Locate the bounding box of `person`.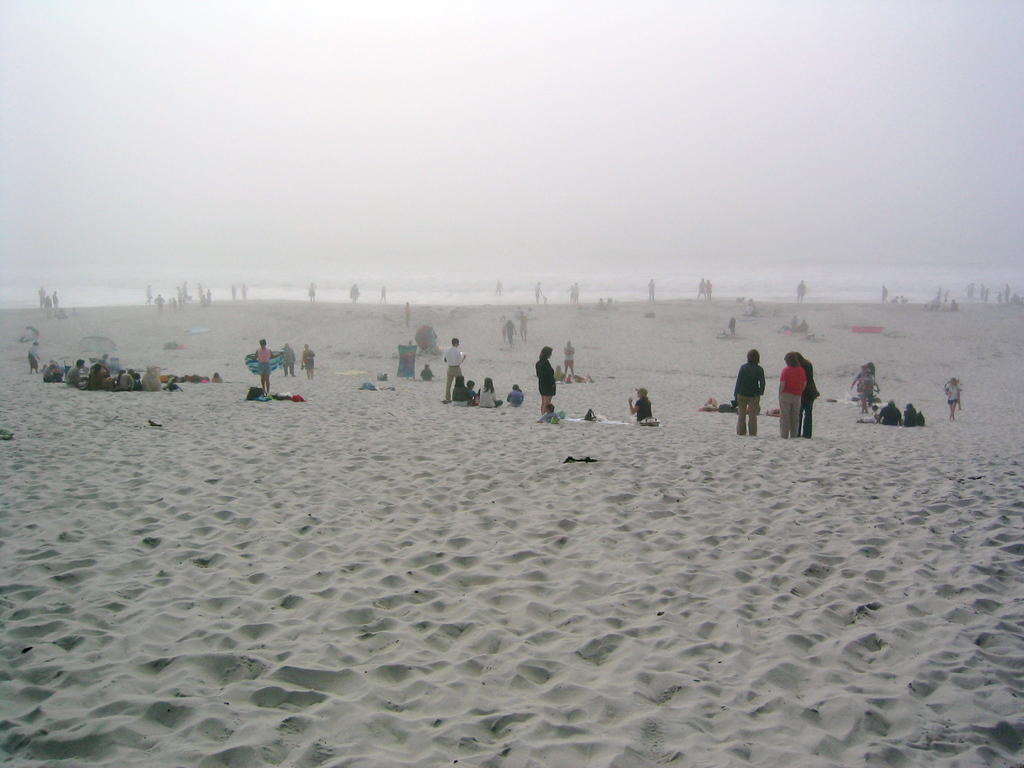
Bounding box: 531/340/557/413.
